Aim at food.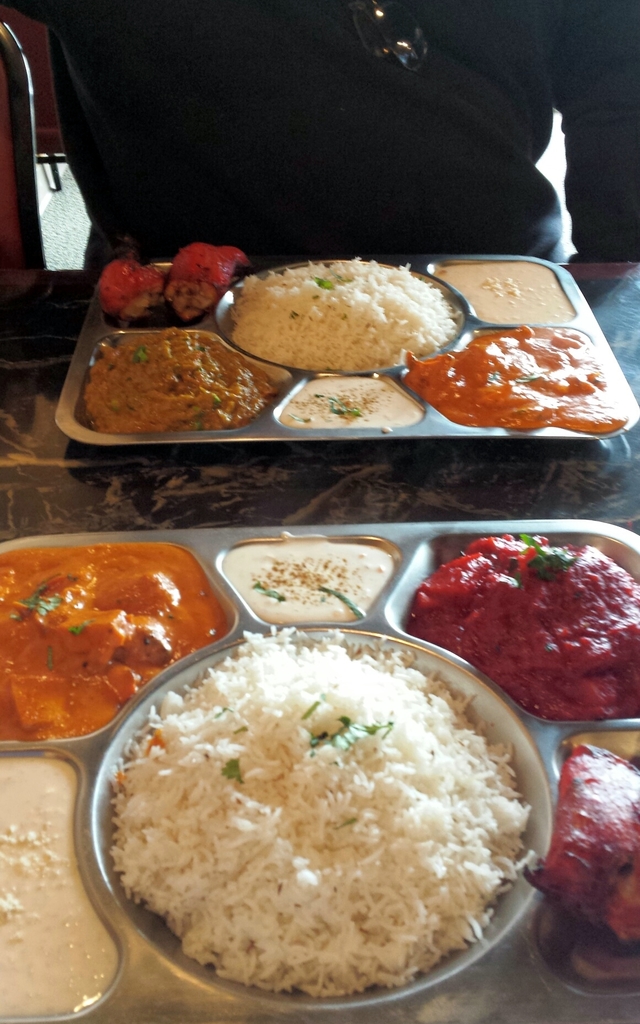
Aimed at [left=223, top=540, right=393, bottom=621].
